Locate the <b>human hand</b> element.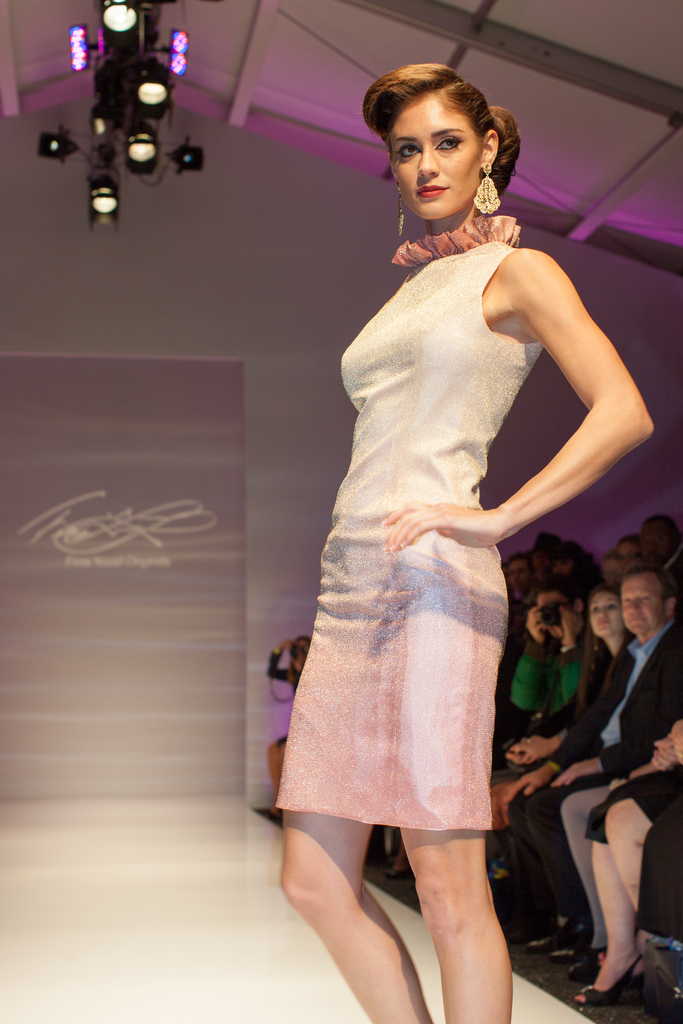
Element bbox: (left=512, top=736, right=556, bottom=769).
